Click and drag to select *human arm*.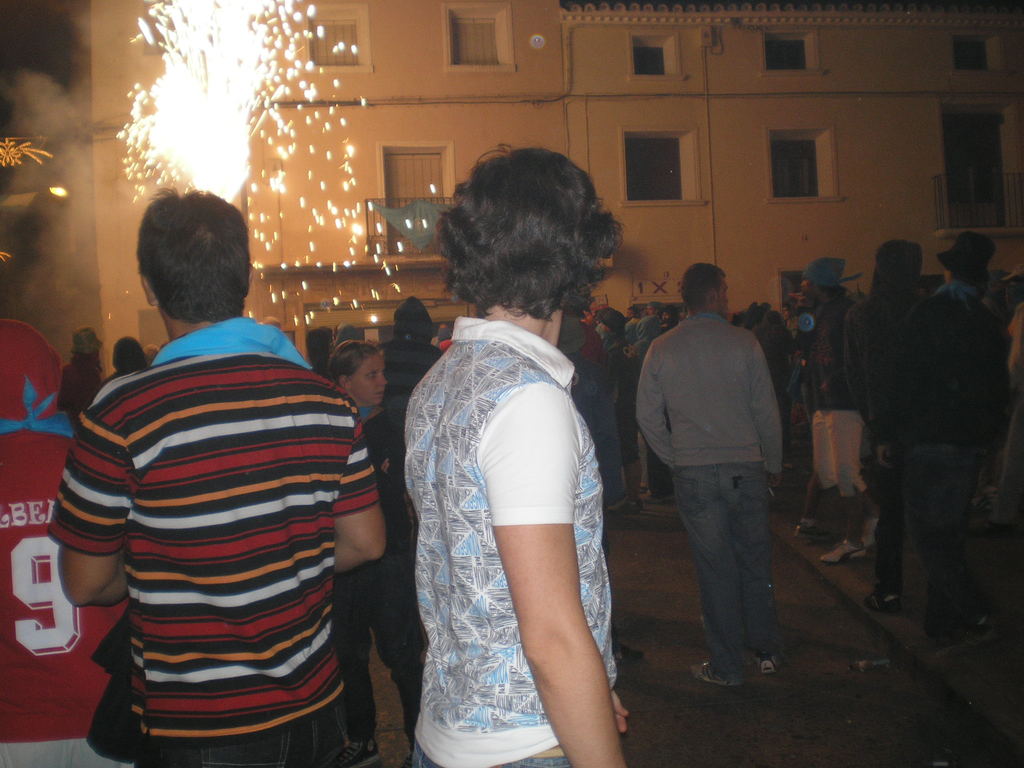
Selection: <bbox>337, 404, 387, 574</bbox>.
